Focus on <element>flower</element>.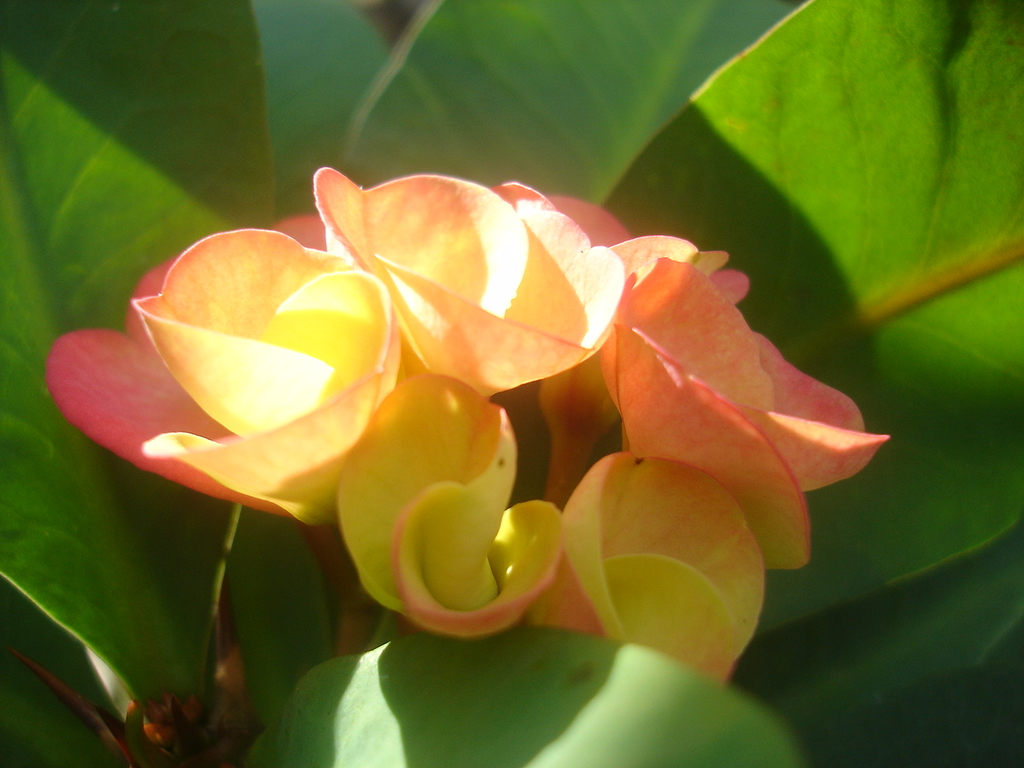
Focused at select_region(84, 153, 818, 662).
